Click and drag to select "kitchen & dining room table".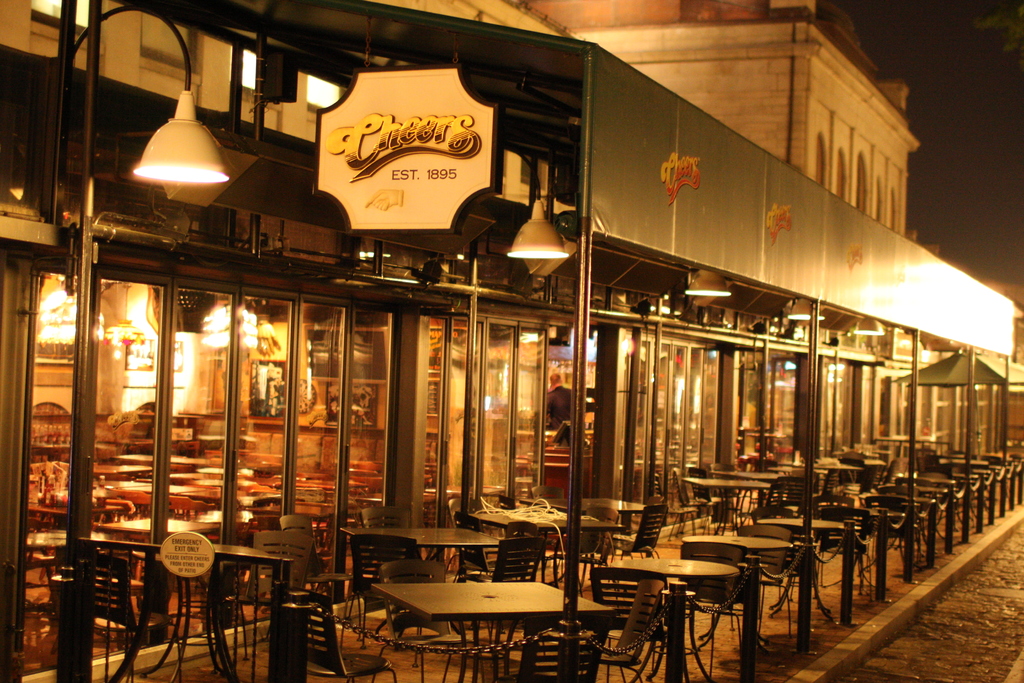
Selection: left=467, top=509, right=624, bottom=590.
